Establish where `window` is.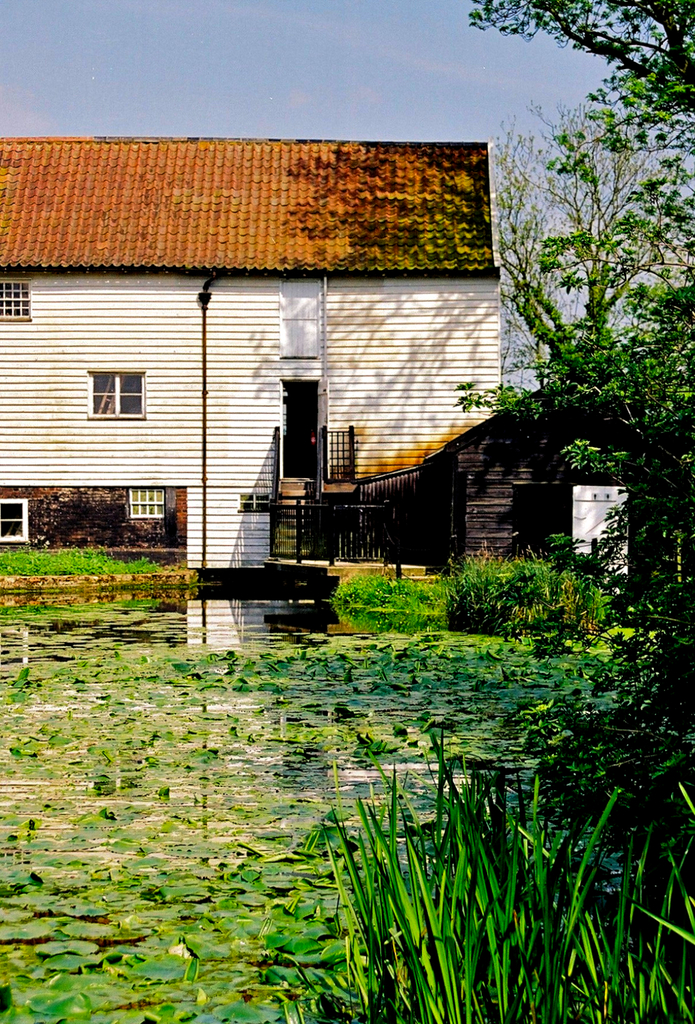
Established at bbox=(0, 276, 33, 323).
